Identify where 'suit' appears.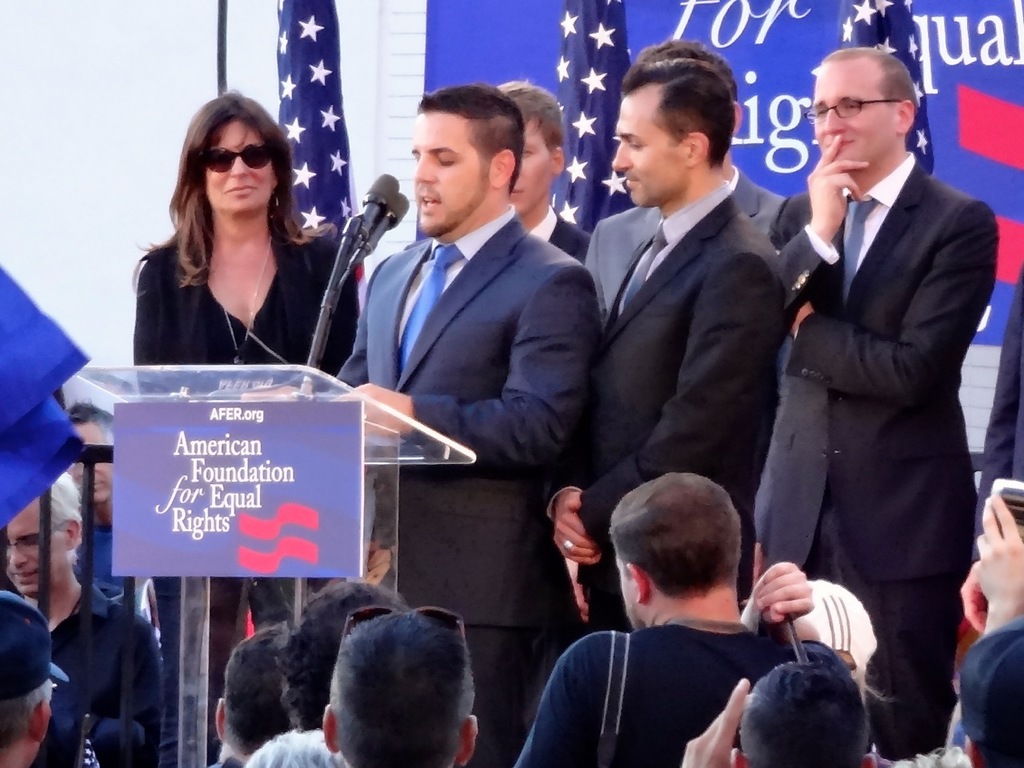
Appears at bbox=(557, 102, 807, 658).
